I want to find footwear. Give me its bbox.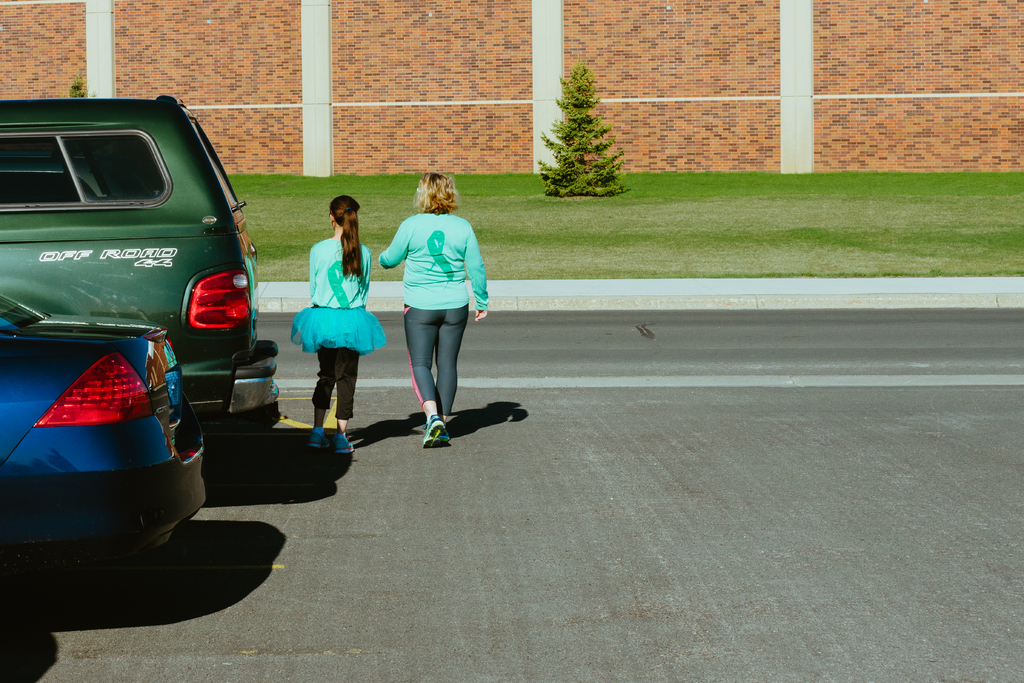
{"x1": 422, "y1": 419, "x2": 449, "y2": 447}.
